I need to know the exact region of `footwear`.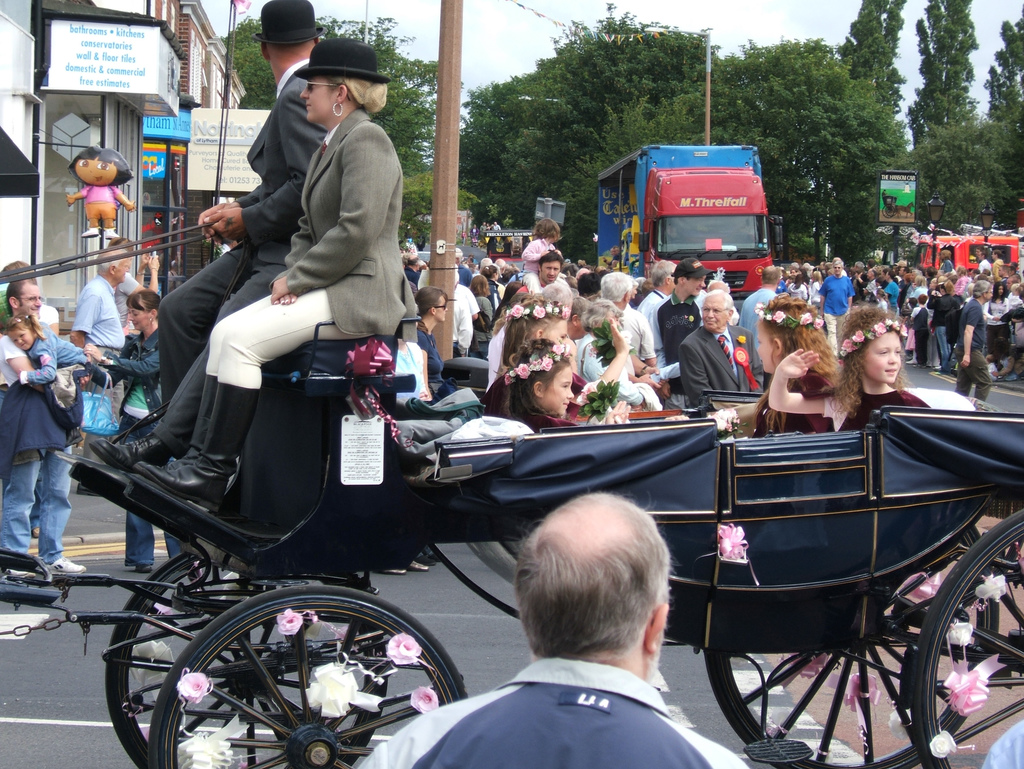
Region: <region>131, 555, 150, 572</region>.
